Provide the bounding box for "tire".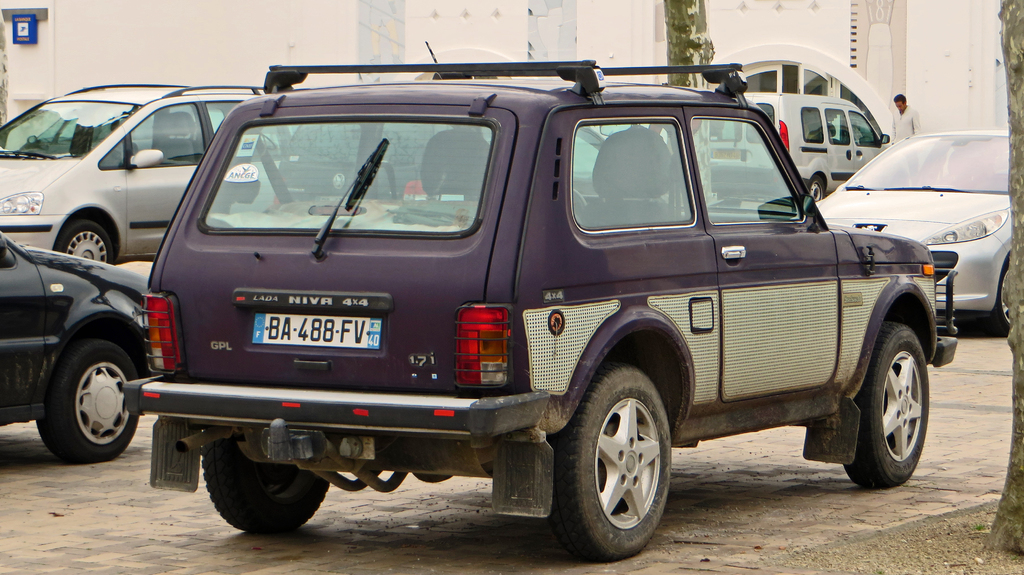
995:253:1016:335.
